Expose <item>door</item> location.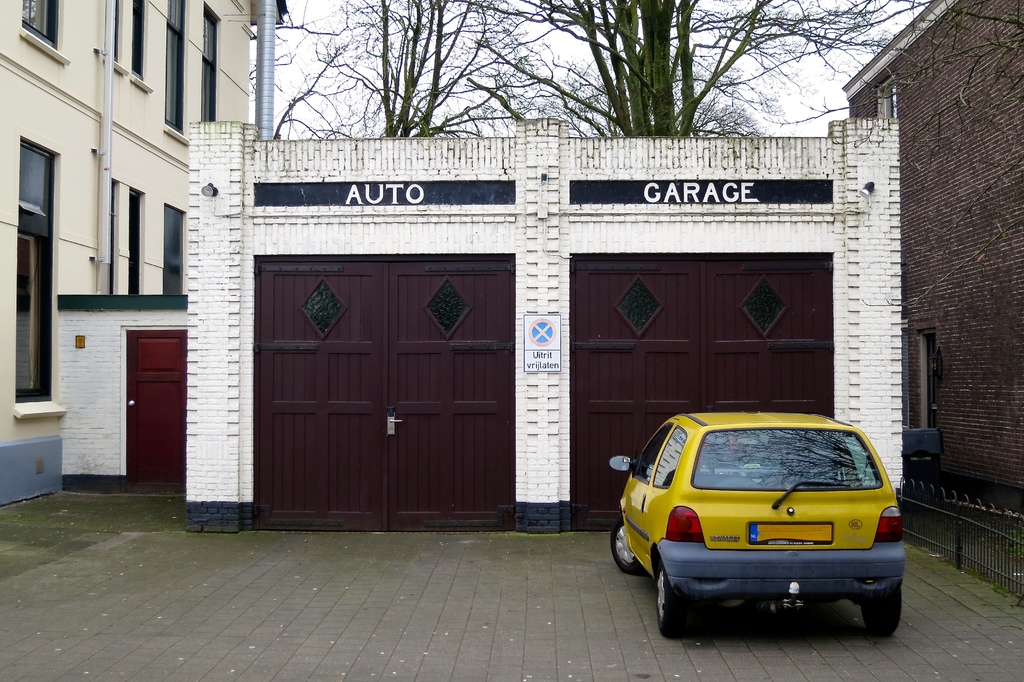
Exposed at [570,247,829,526].
